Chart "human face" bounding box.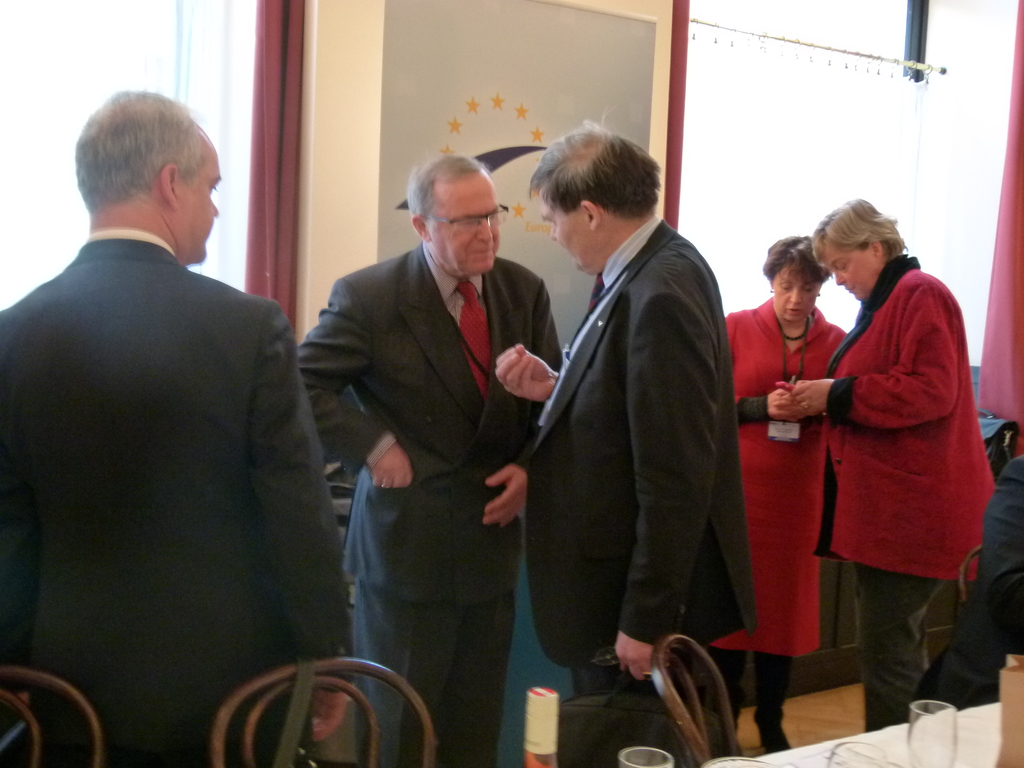
Charted: region(771, 262, 819, 326).
